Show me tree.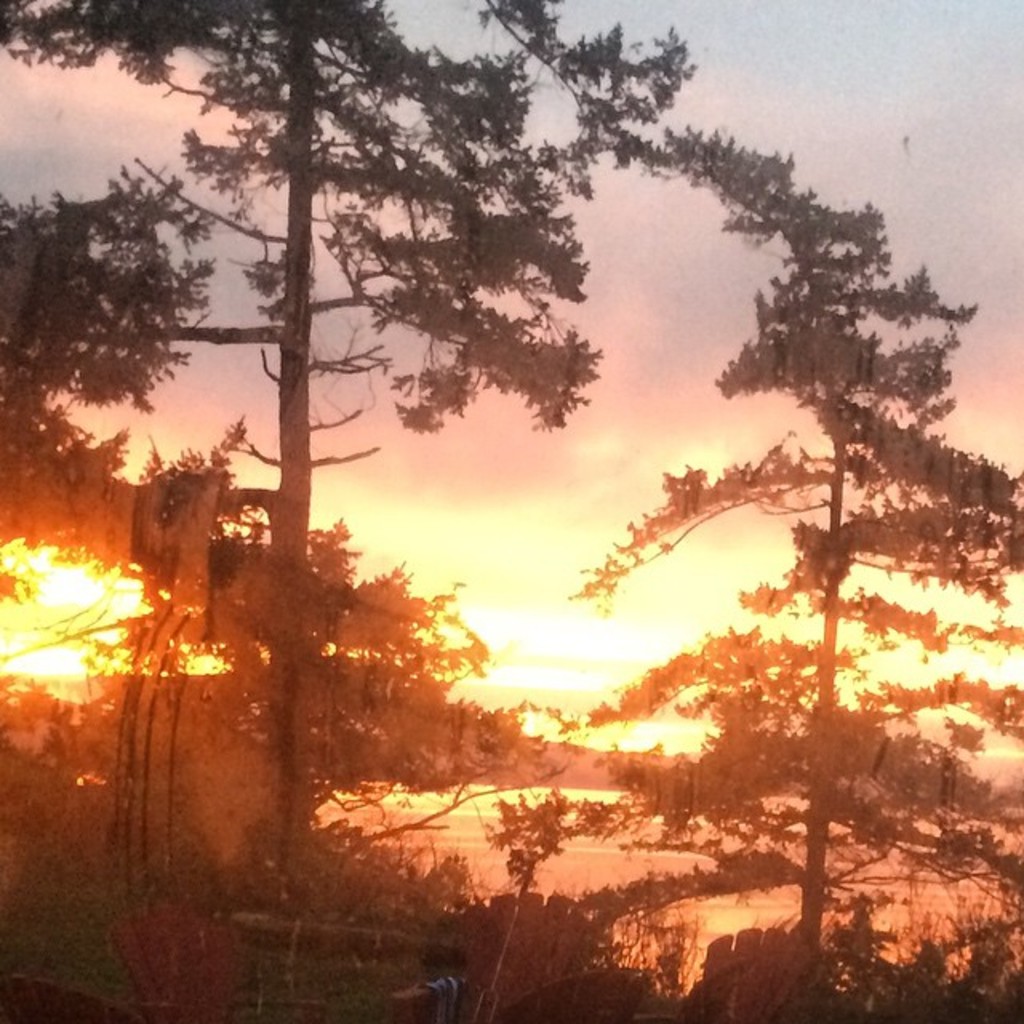
tree is here: Rect(0, 0, 618, 834).
